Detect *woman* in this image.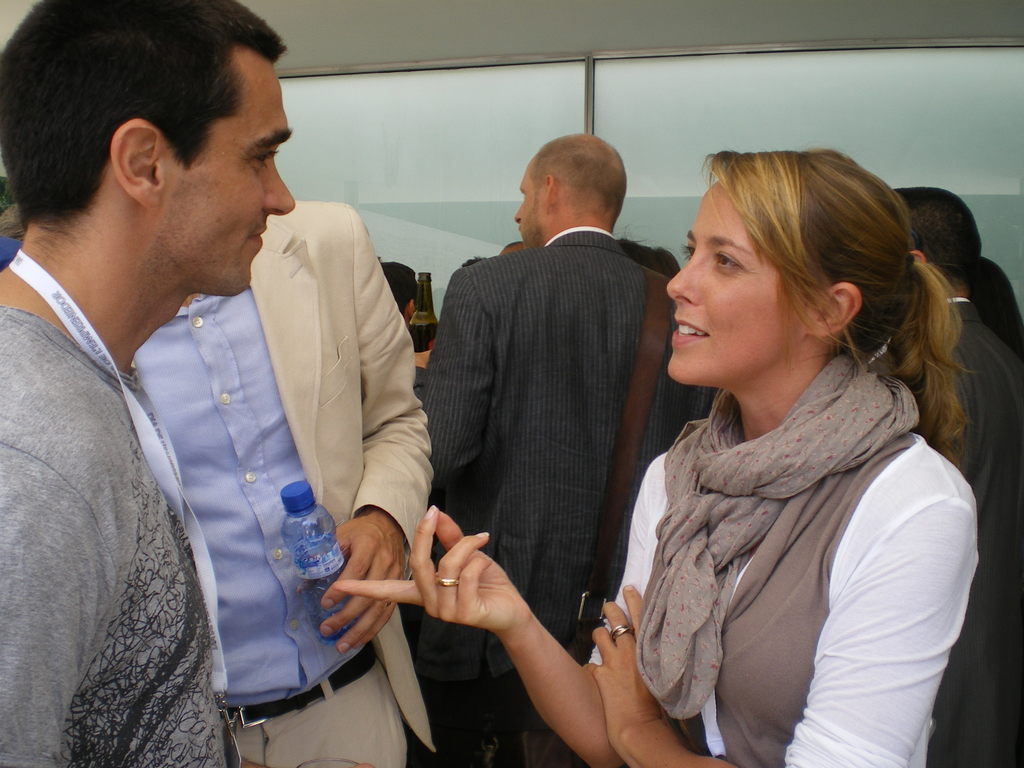
Detection: Rect(326, 146, 975, 767).
